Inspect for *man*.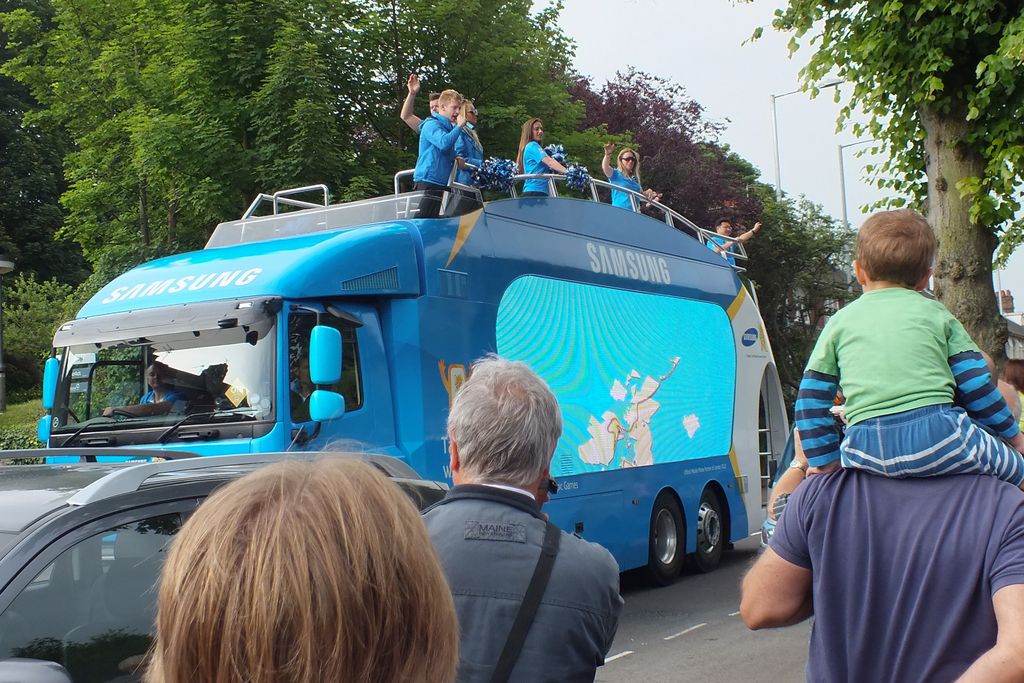
Inspection: bbox(400, 70, 438, 132).
